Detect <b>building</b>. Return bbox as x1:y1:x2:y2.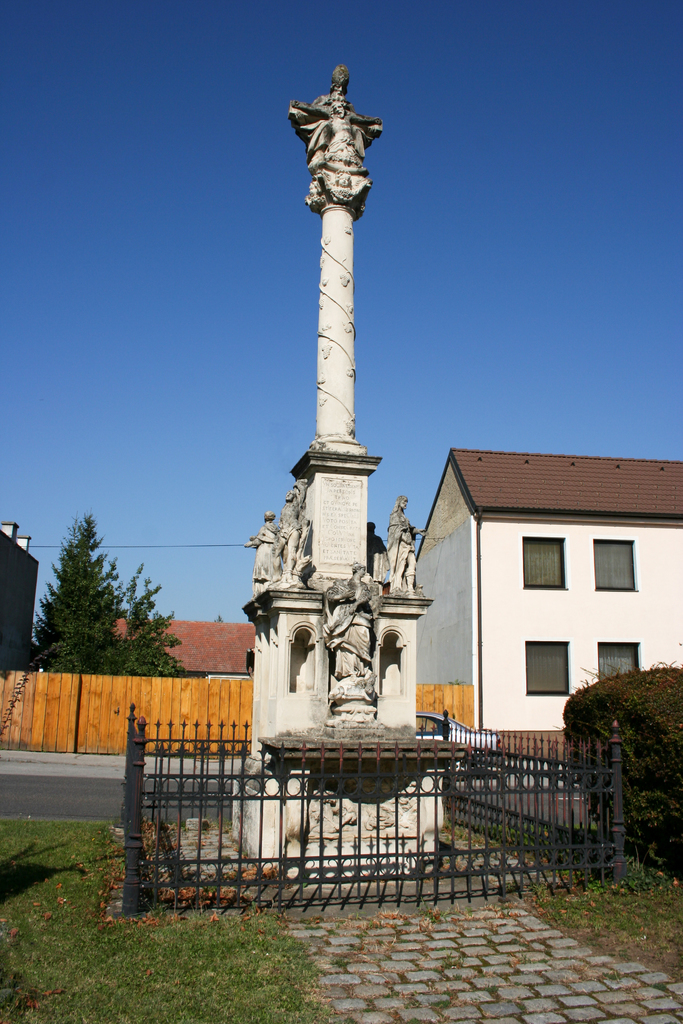
4:608:256:762.
